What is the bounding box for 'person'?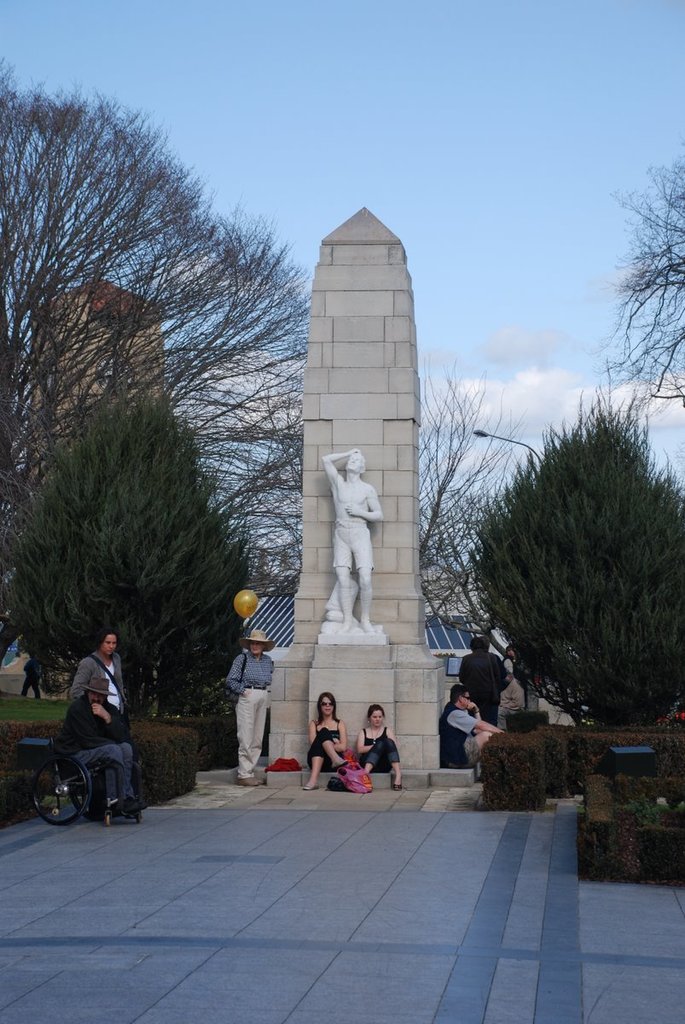
450/624/502/744.
